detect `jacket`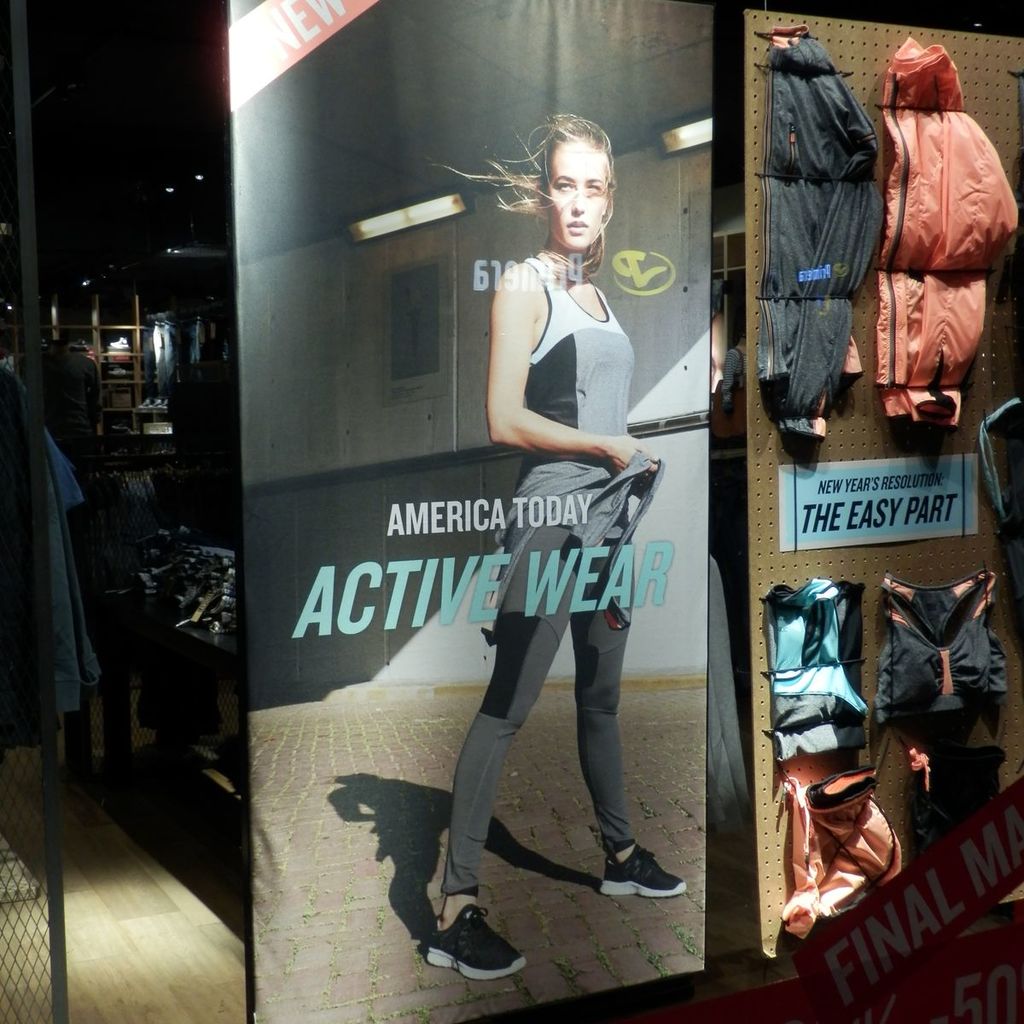
crop(751, 18, 891, 450)
